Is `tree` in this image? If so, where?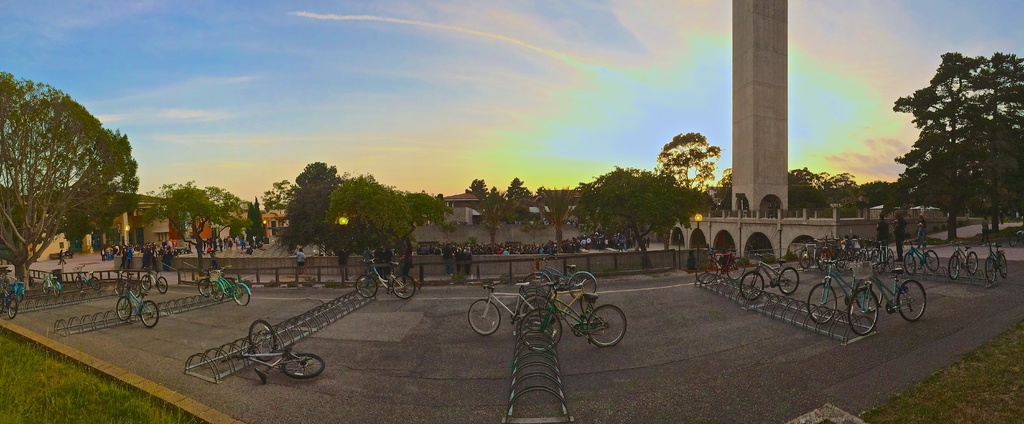
Yes, at {"left": 891, "top": 36, "right": 1009, "bottom": 247}.
